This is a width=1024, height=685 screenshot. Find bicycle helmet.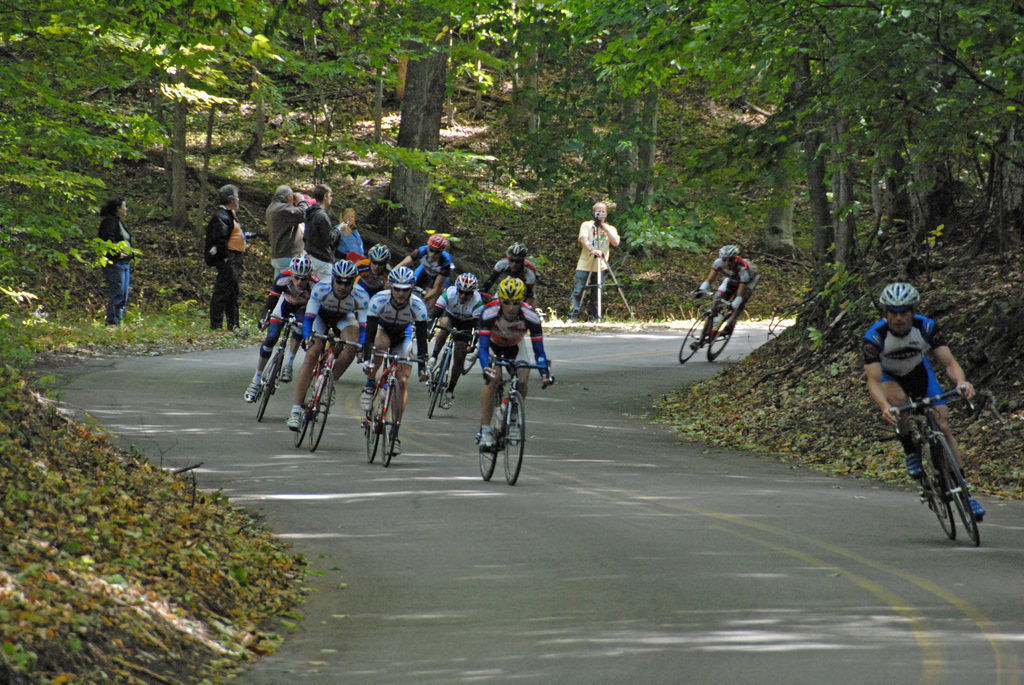
Bounding box: [left=497, top=274, right=523, bottom=295].
